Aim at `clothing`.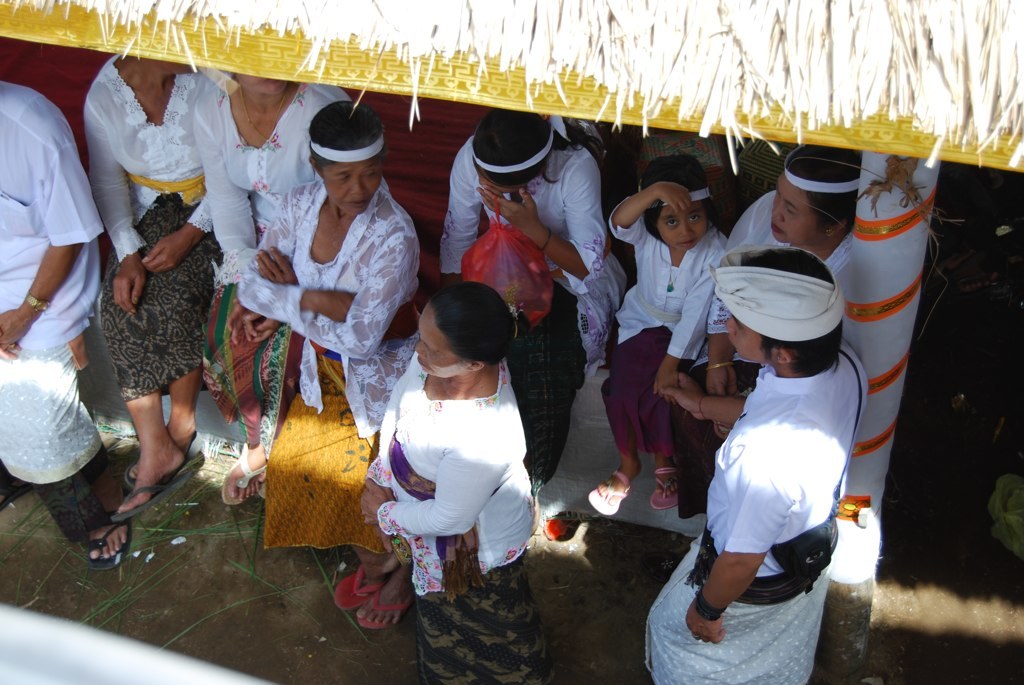
Aimed at {"x1": 0, "y1": 83, "x2": 104, "y2": 545}.
